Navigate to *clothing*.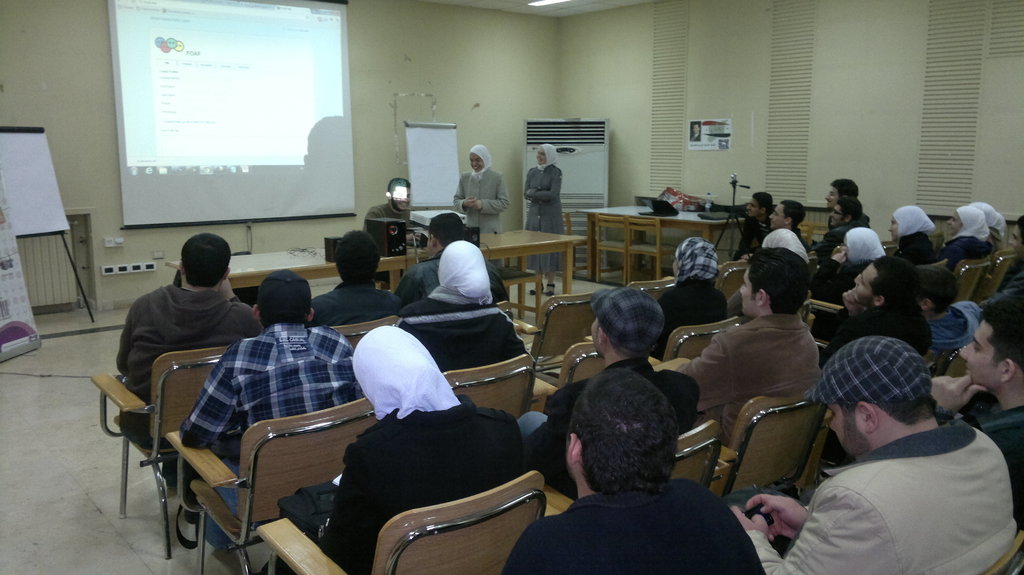
Navigation target: <region>810, 306, 936, 360</region>.
